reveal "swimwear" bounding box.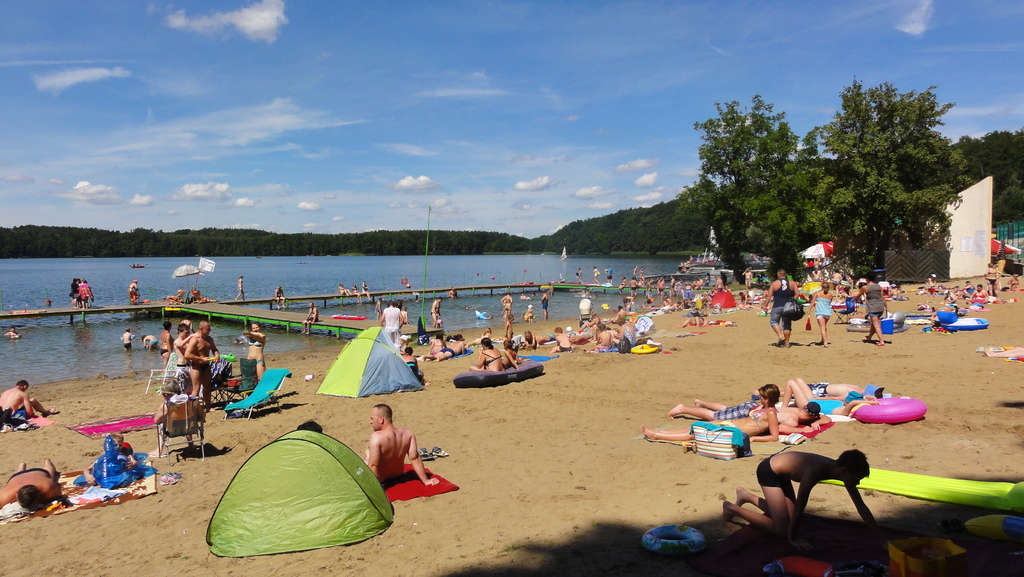
Revealed: bbox=[863, 282, 883, 319].
